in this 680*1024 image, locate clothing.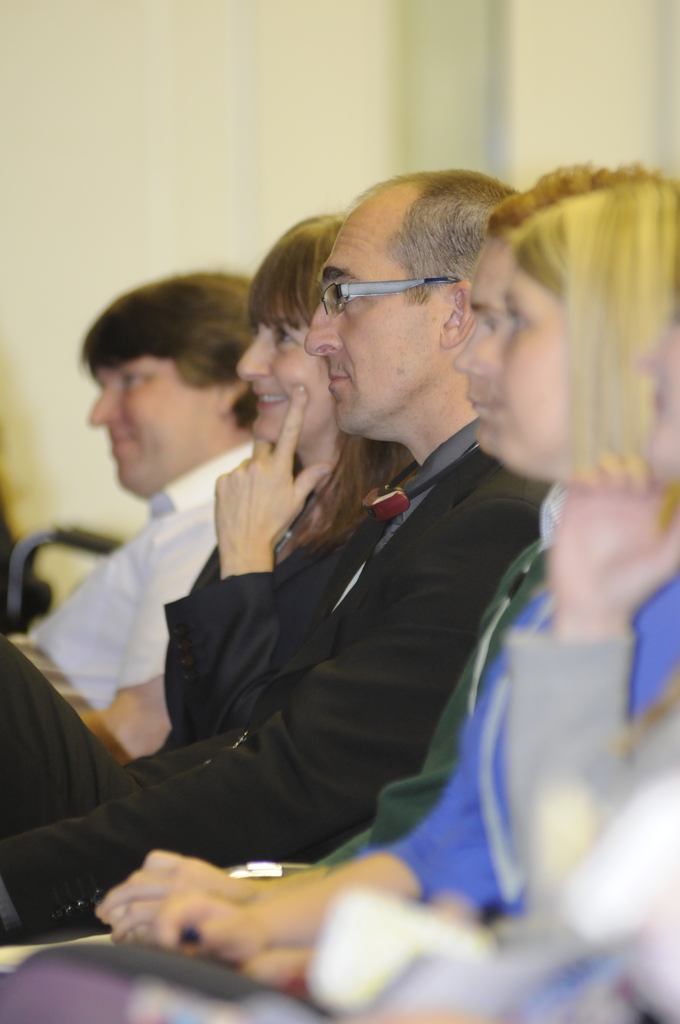
Bounding box: bbox=(4, 435, 254, 719).
